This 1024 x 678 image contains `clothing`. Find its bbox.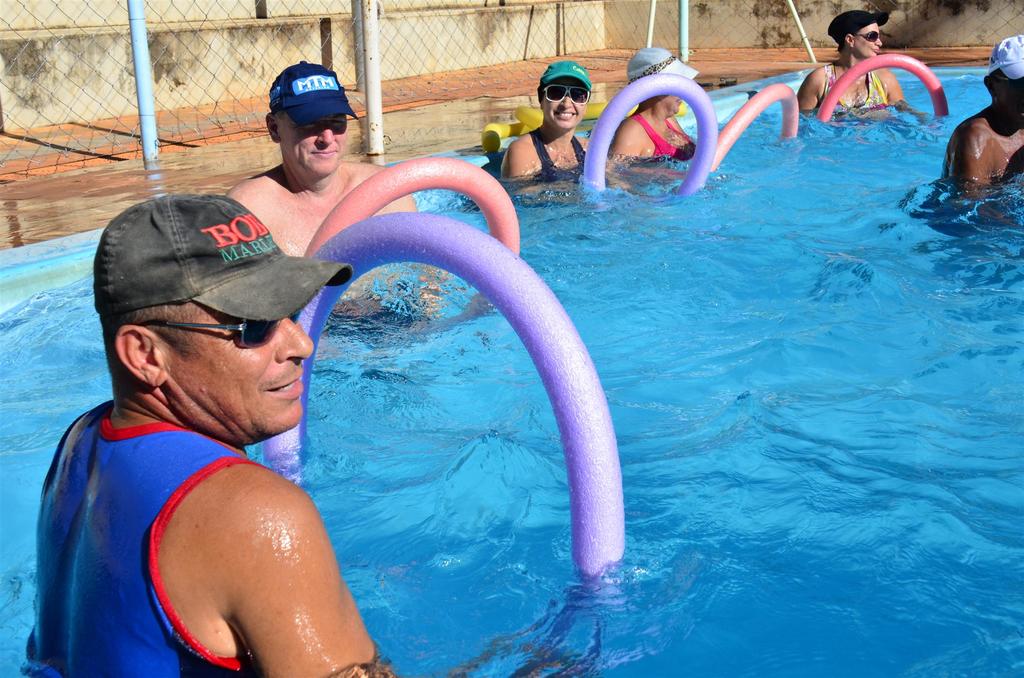
(left=532, top=133, right=591, bottom=183).
